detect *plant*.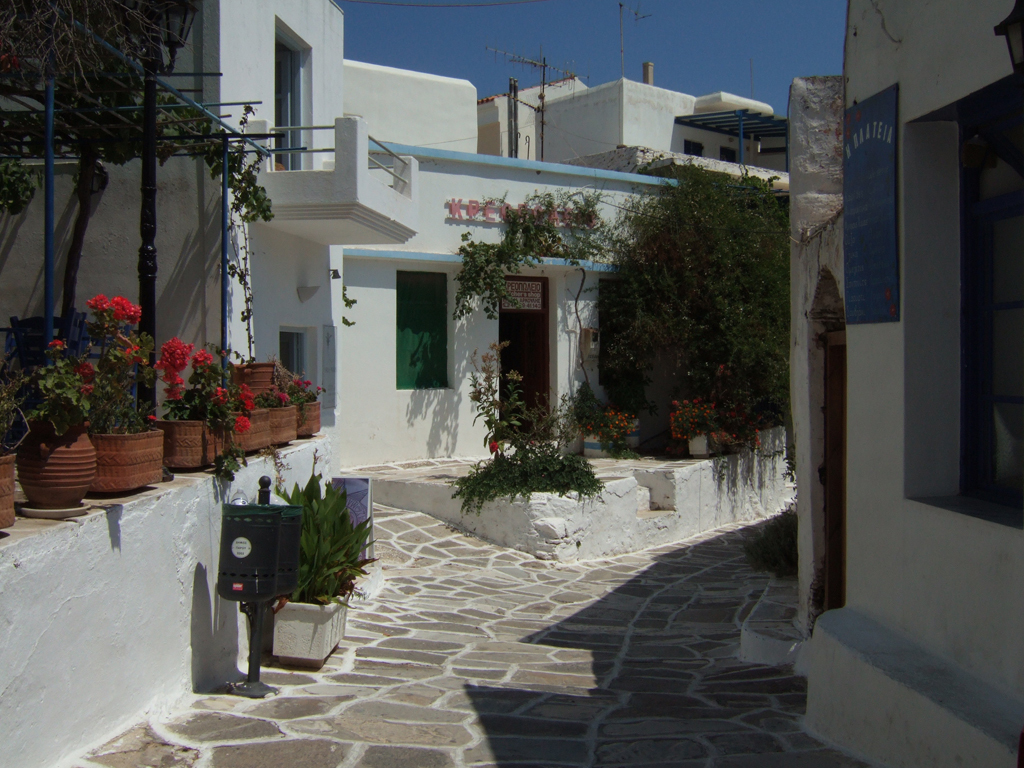
Detected at rect(91, 289, 190, 445).
